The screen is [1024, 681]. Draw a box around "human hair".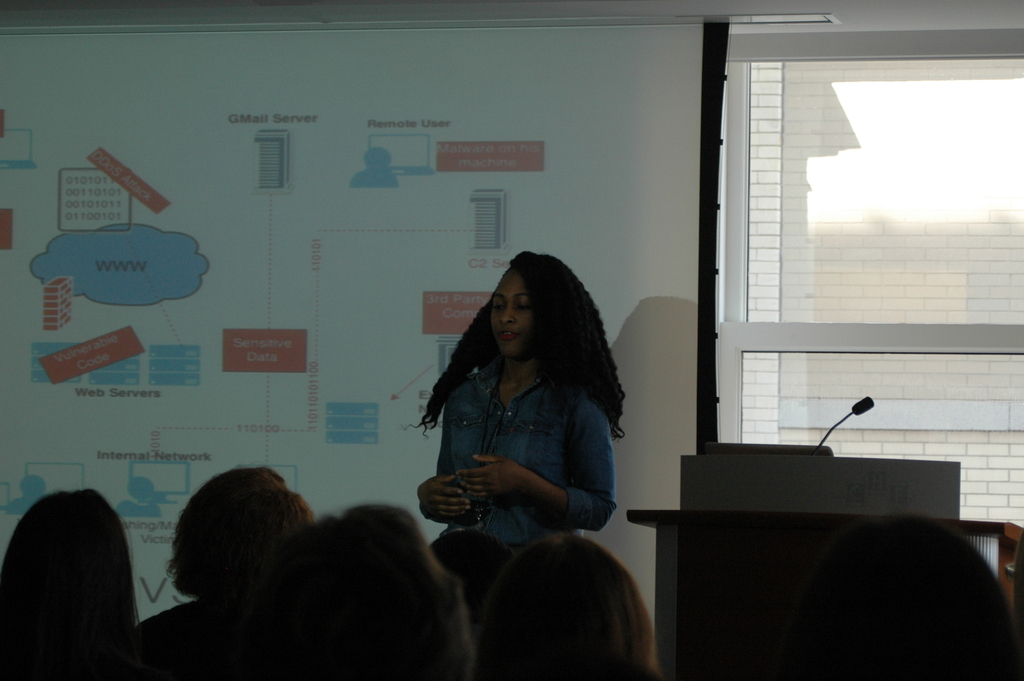
<box>417,247,630,439</box>.
